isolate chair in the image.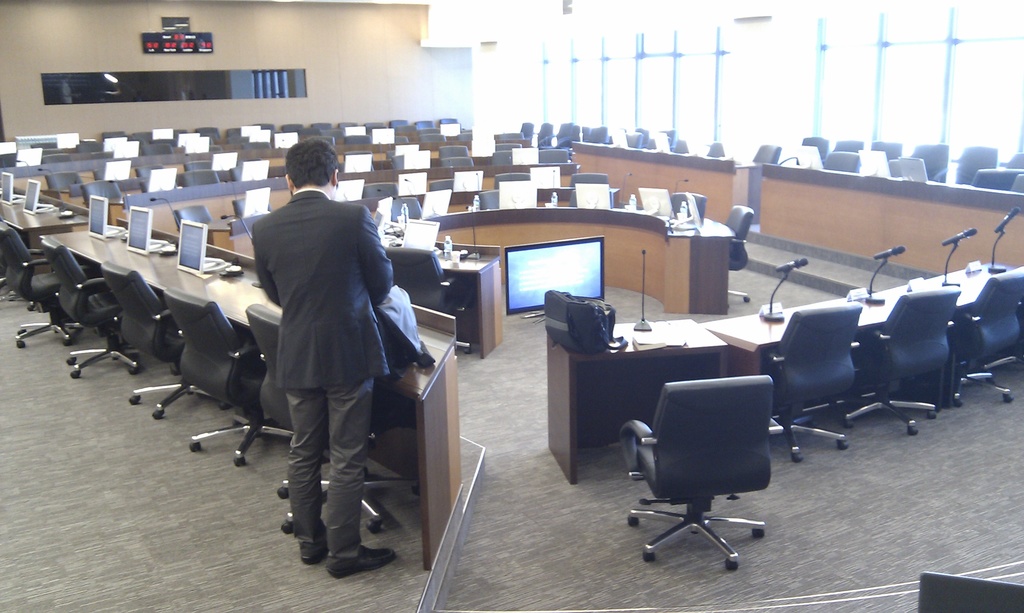
Isolated region: {"left": 387, "top": 194, "right": 422, "bottom": 221}.
